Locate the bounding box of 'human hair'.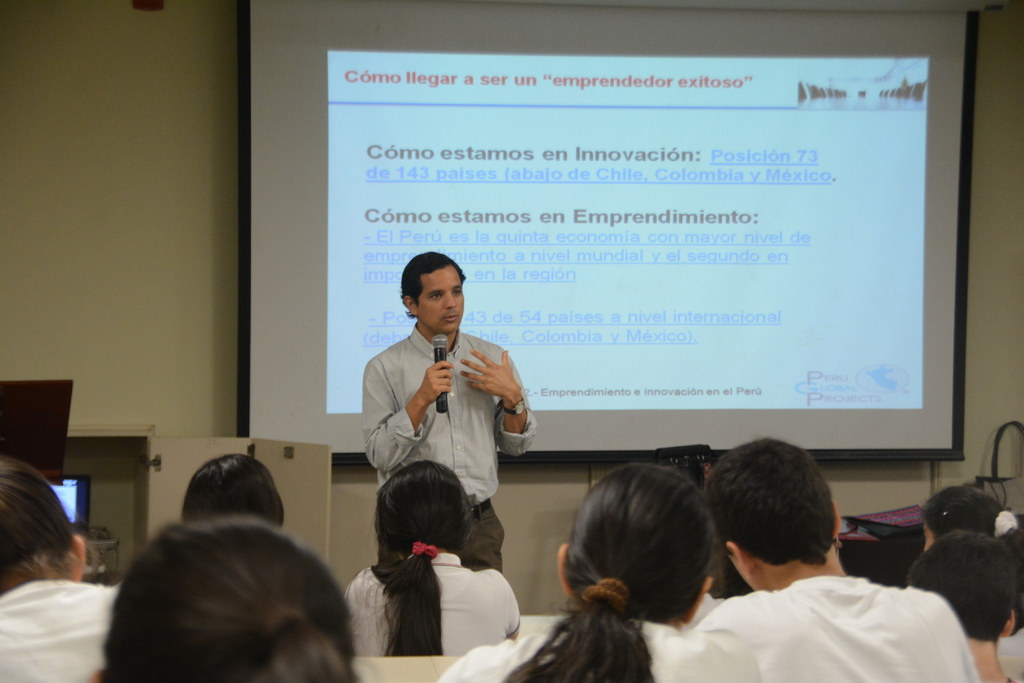
Bounding box: left=369, top=460, right=473, bottom=659.
